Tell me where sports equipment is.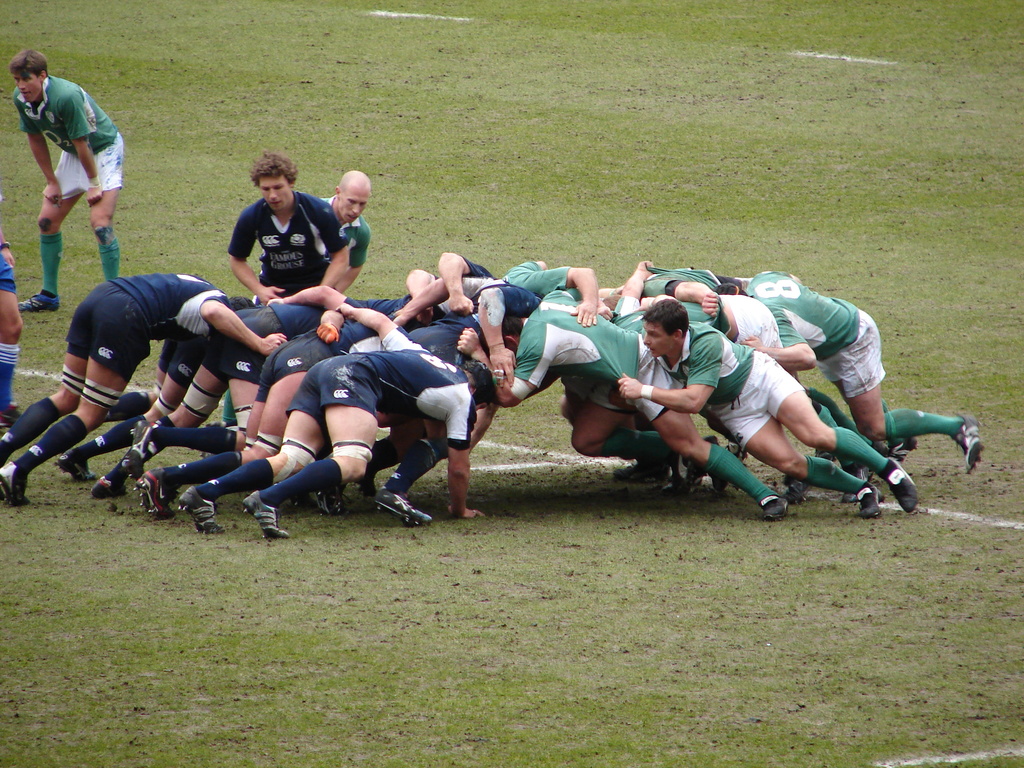
sports equipment is at x1=892, y1=436, x2=916, y2=455.
